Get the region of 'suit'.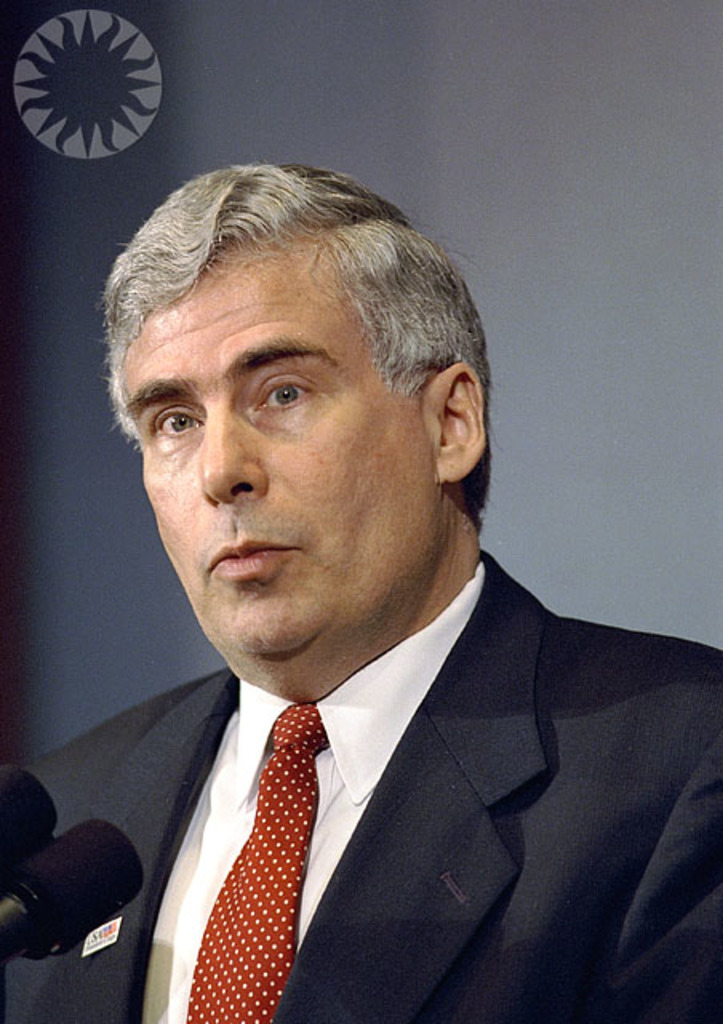
<box>56,597,673,1006</box>.
